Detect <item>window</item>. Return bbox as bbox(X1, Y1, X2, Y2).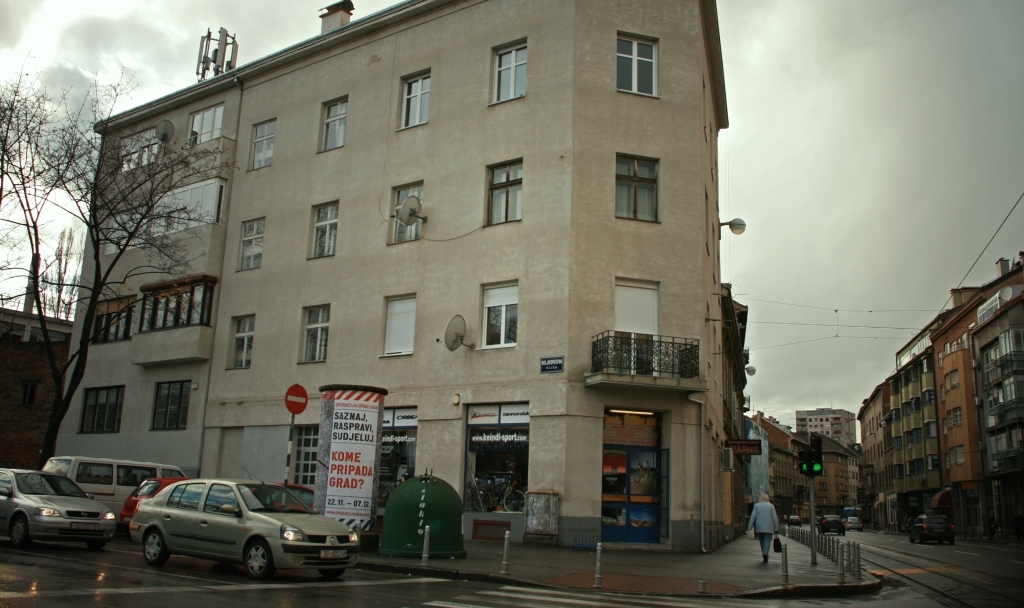
bbox(615, 153, 660, 224).
